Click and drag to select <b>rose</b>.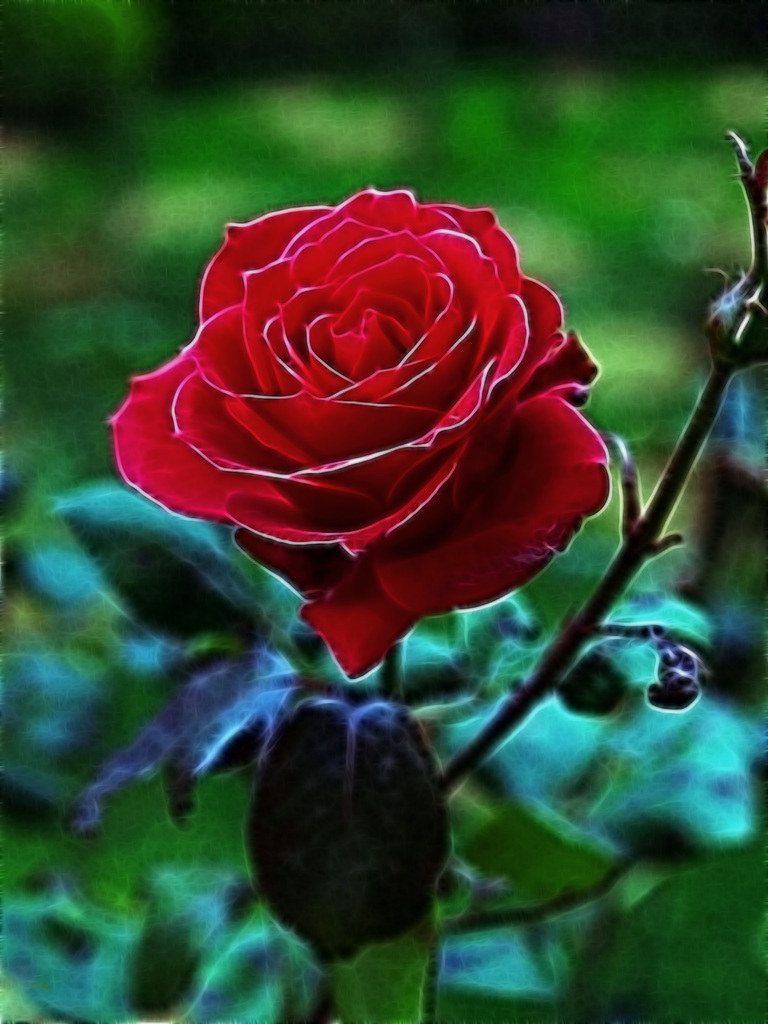
Selection: <region>100, 176, 611, 680</region>.
